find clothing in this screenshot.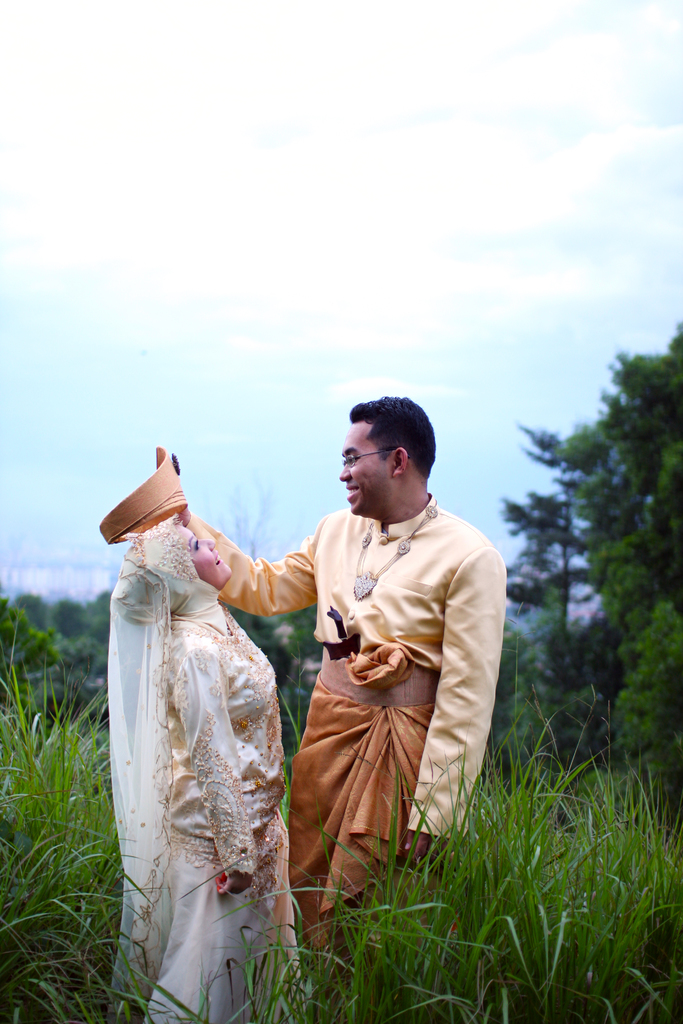
The bounding box for clothing is select_region(118, 501, 313, 986).
